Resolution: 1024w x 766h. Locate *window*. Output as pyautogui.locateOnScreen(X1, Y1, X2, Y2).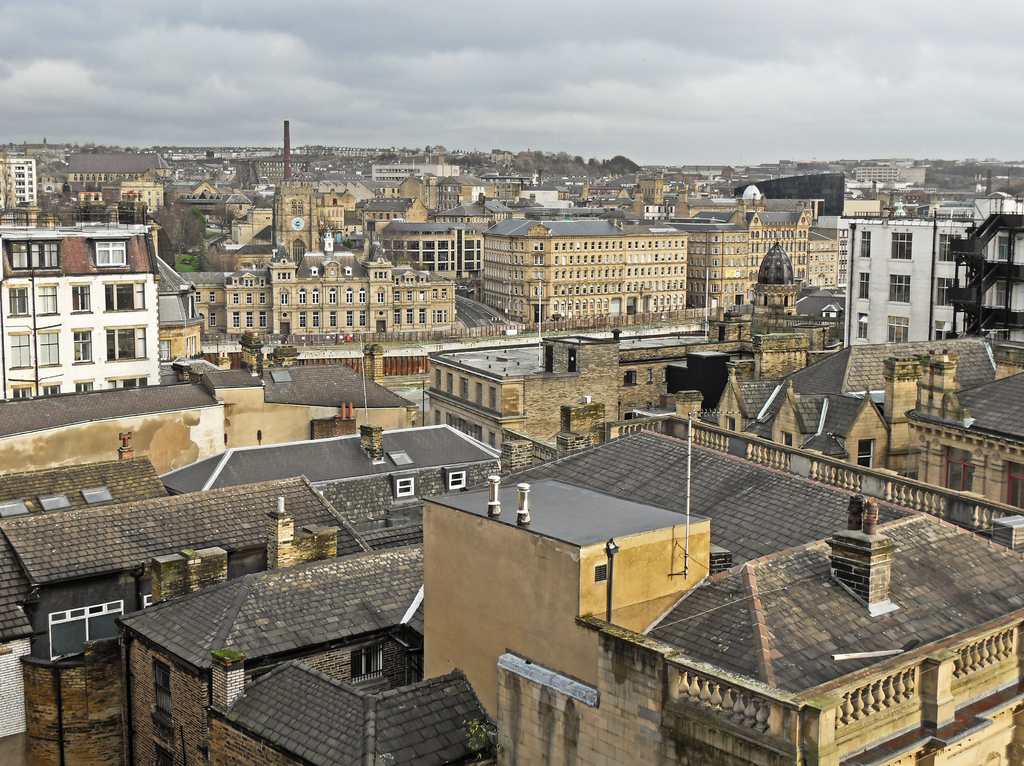
pyautogui.locateOnScreen(330, 314, 338, 330).
